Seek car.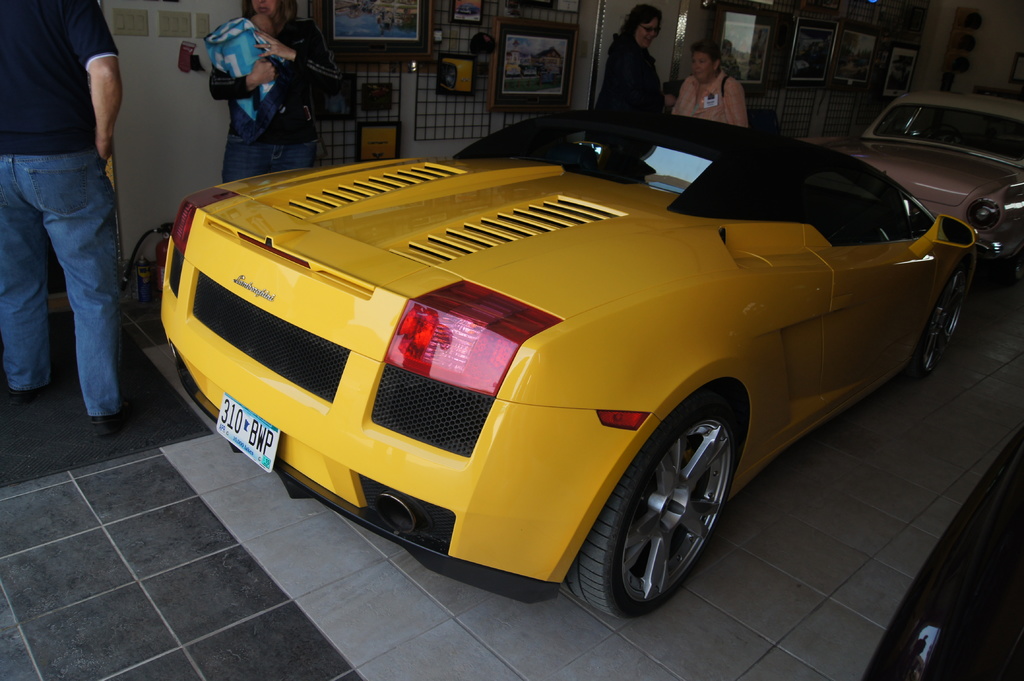
859, 426, 1023, 680.
